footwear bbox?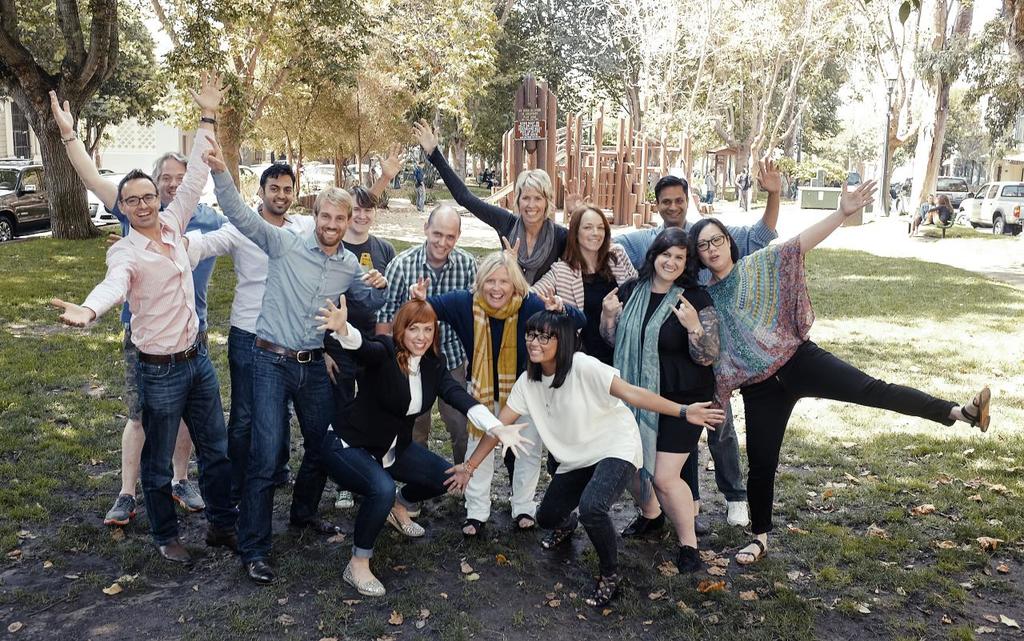
box(386, 505, 438, 539)
